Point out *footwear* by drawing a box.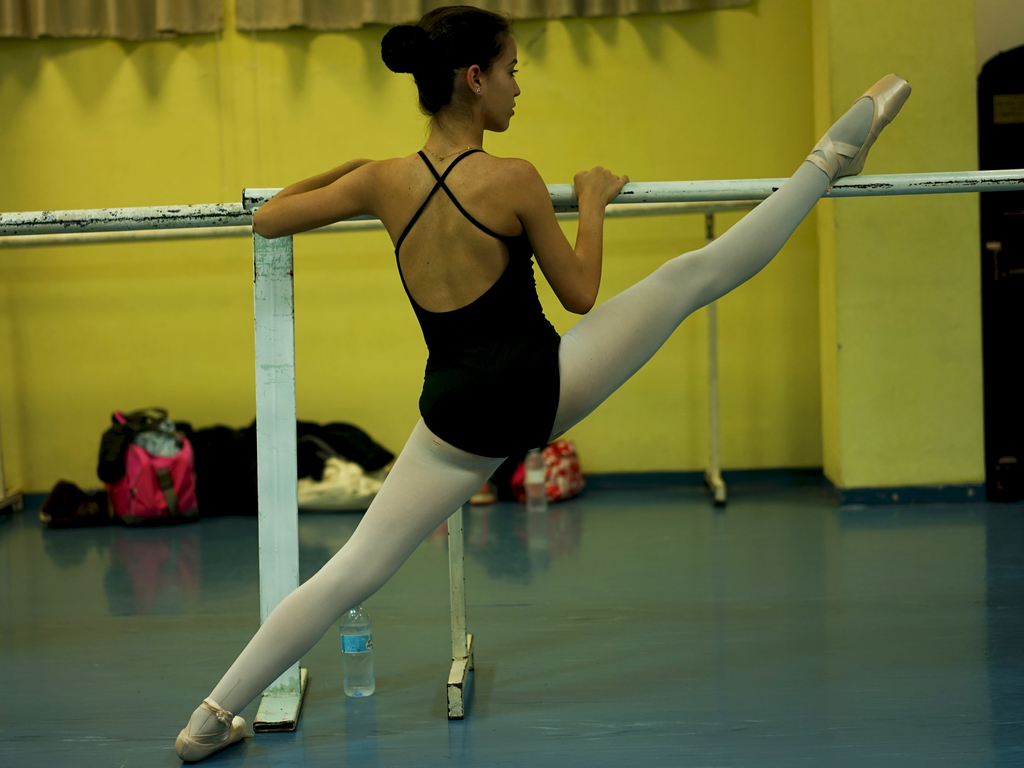
<box>801,72,916,188</box>.
